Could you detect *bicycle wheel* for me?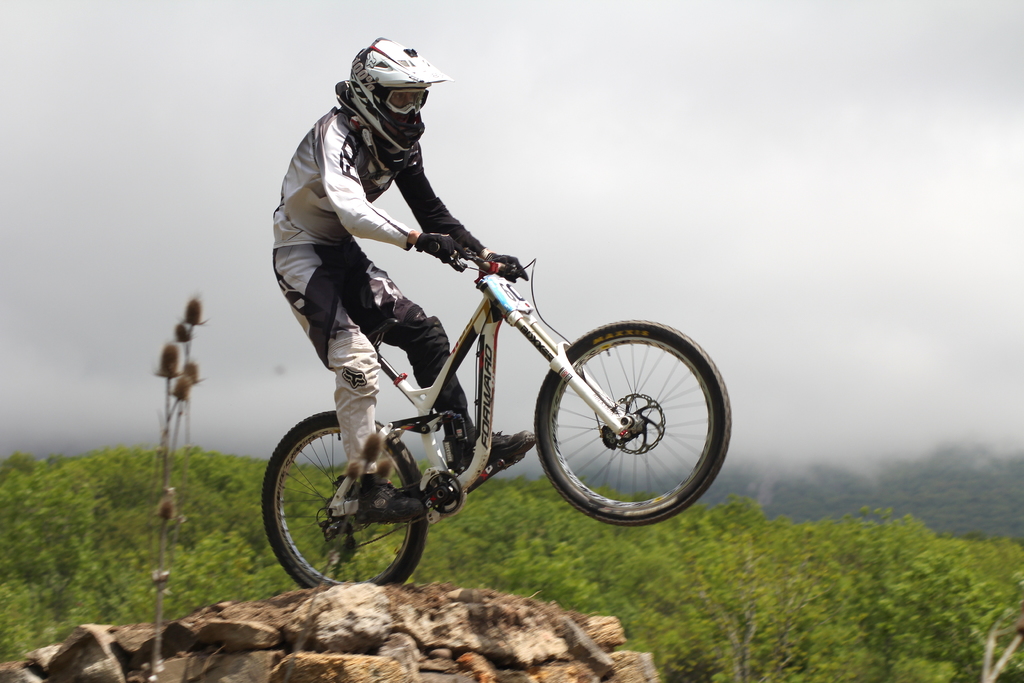
Detection result: [535,309,726,534].
